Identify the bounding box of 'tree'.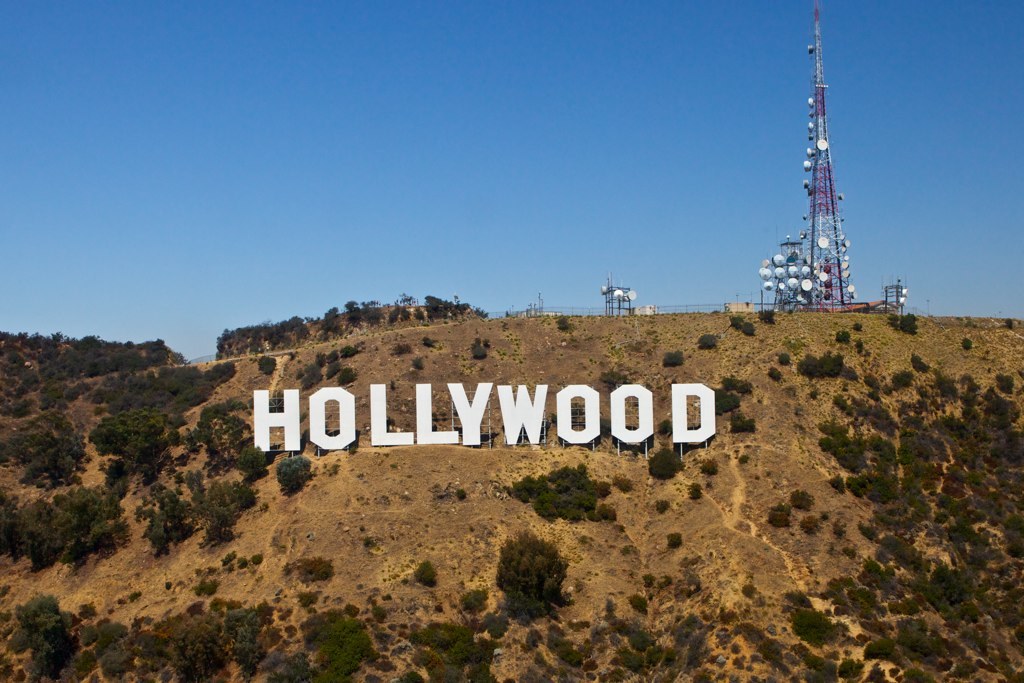
l=714, t=378, r=746, b=410.
